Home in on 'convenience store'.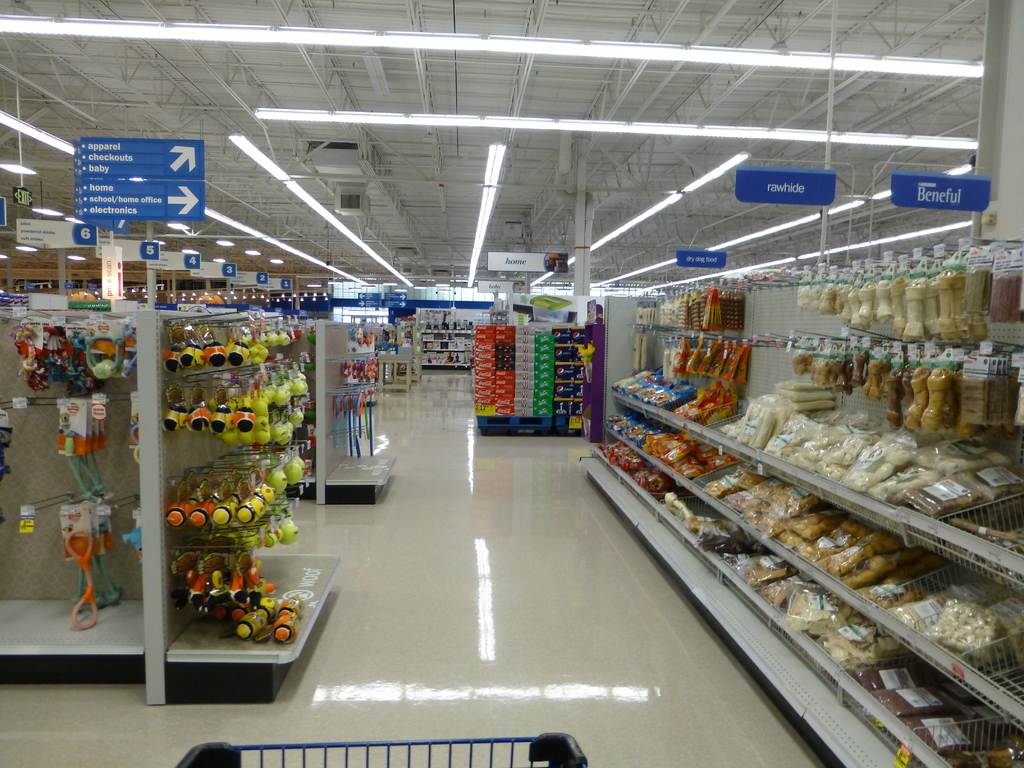
Homed in at left=0, top=0, right=1023, bottom=767.
